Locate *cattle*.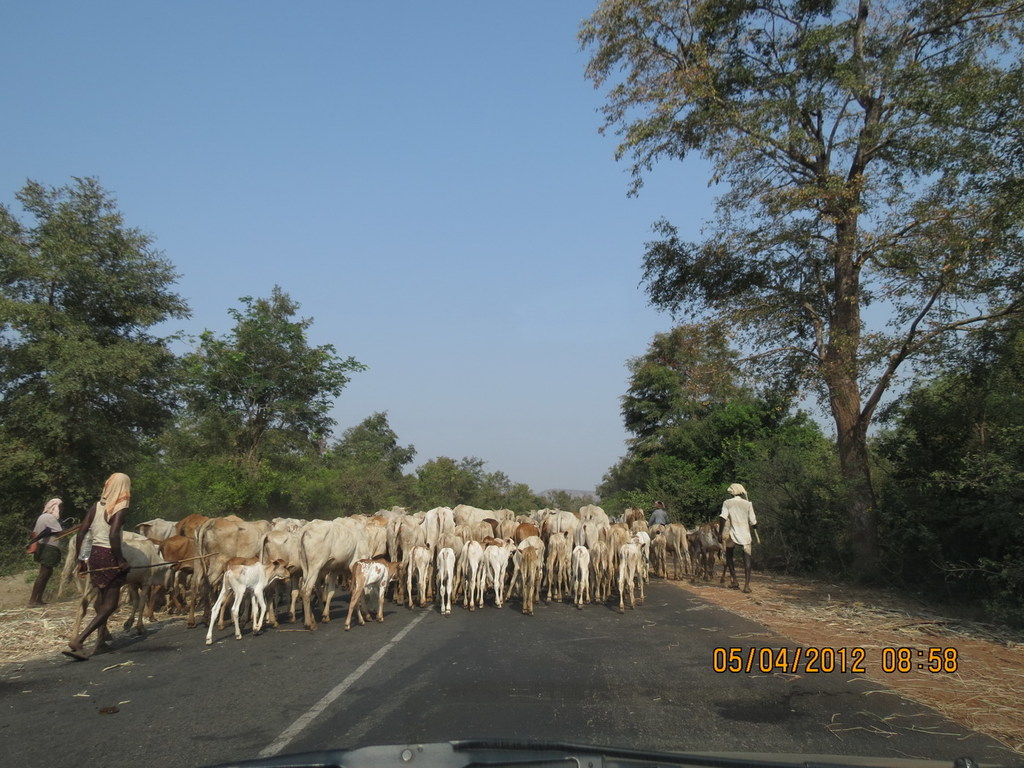
Bounding box: <region>691, 518, 731, 586</region>.
